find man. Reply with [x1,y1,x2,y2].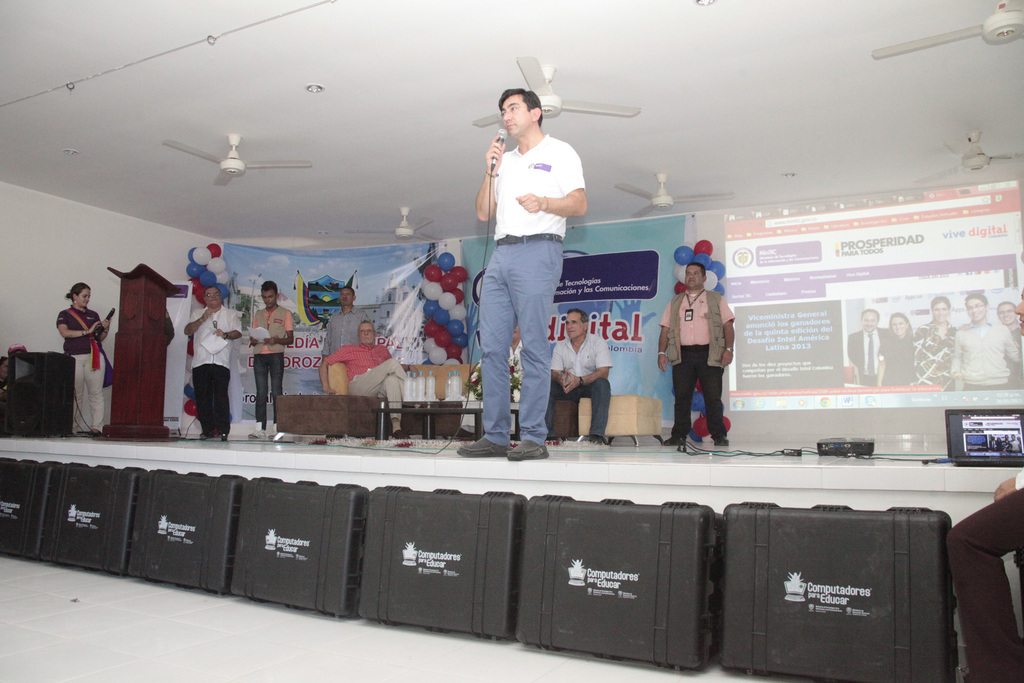
[248,279,296,431].
